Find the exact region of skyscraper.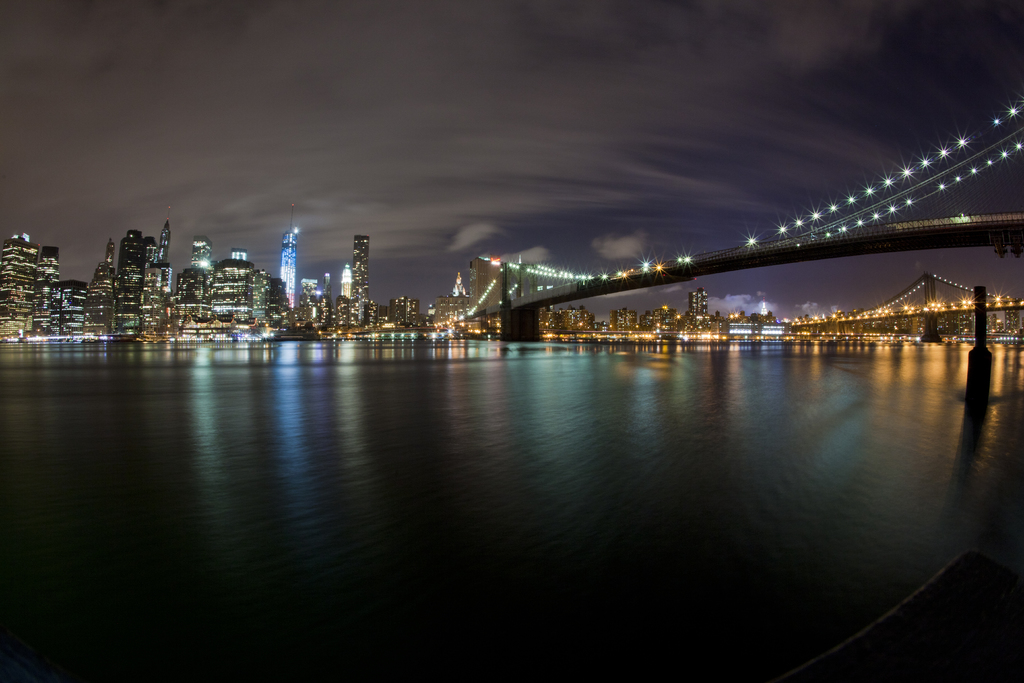
Exact region: [118,233,141,339].
